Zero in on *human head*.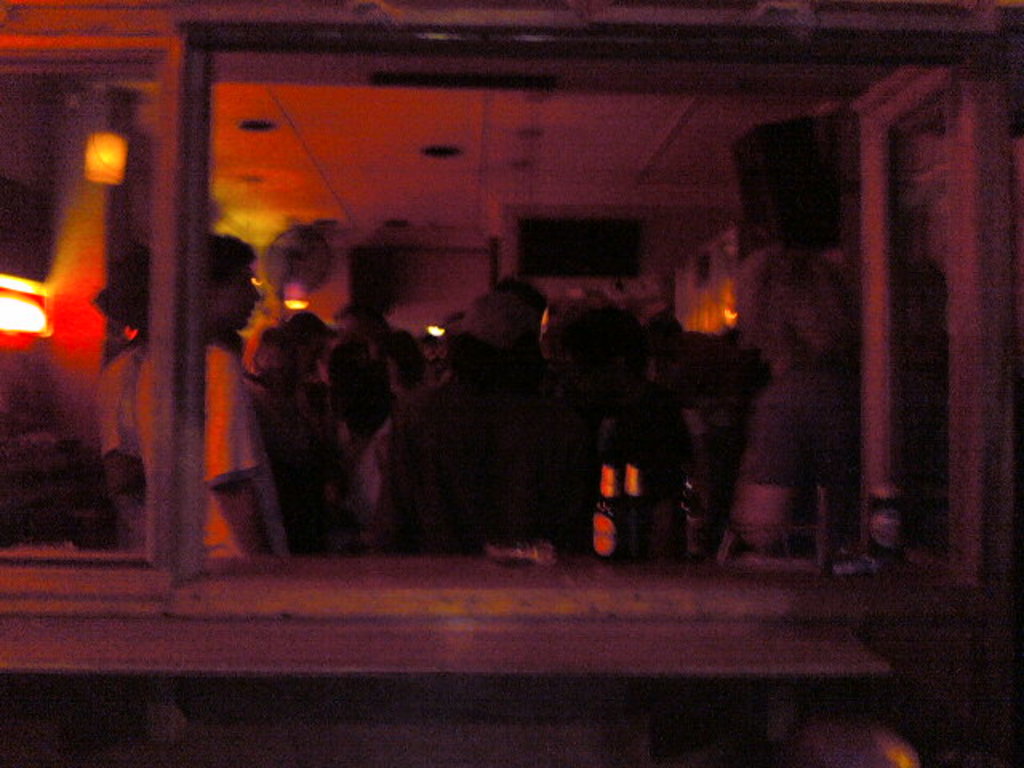
Zeroed in: [101, 250, 152, 333].
